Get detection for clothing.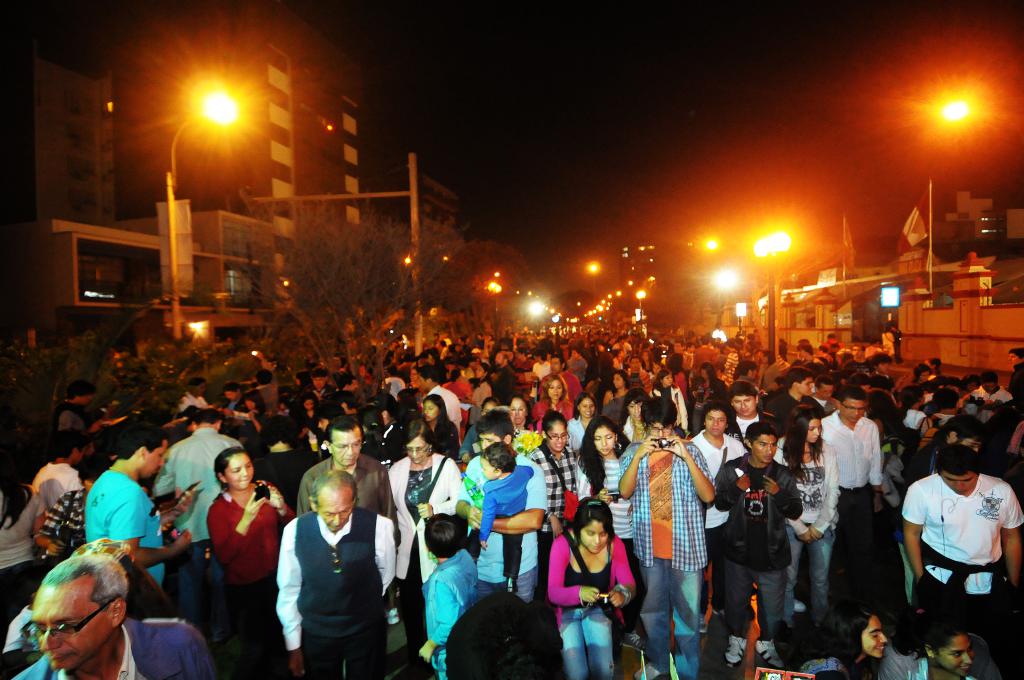
Detection: bbox=[593, 380, 610, 407].
